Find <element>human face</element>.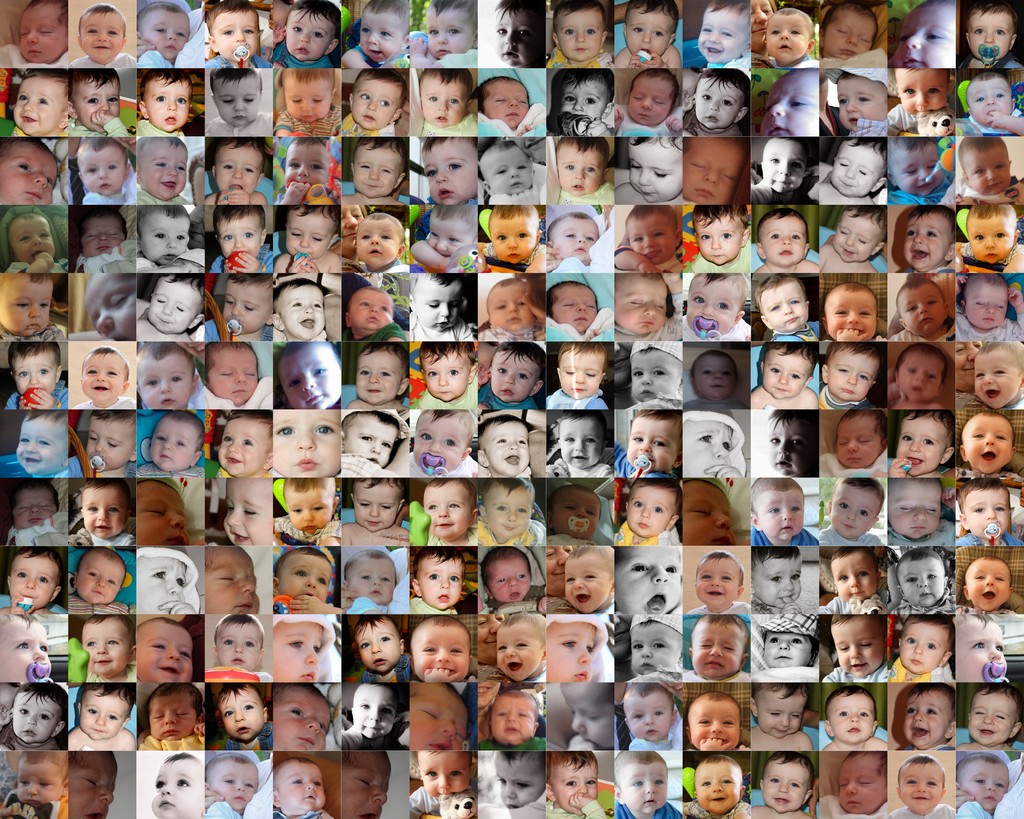
crop(357, 221, 398, 264).
